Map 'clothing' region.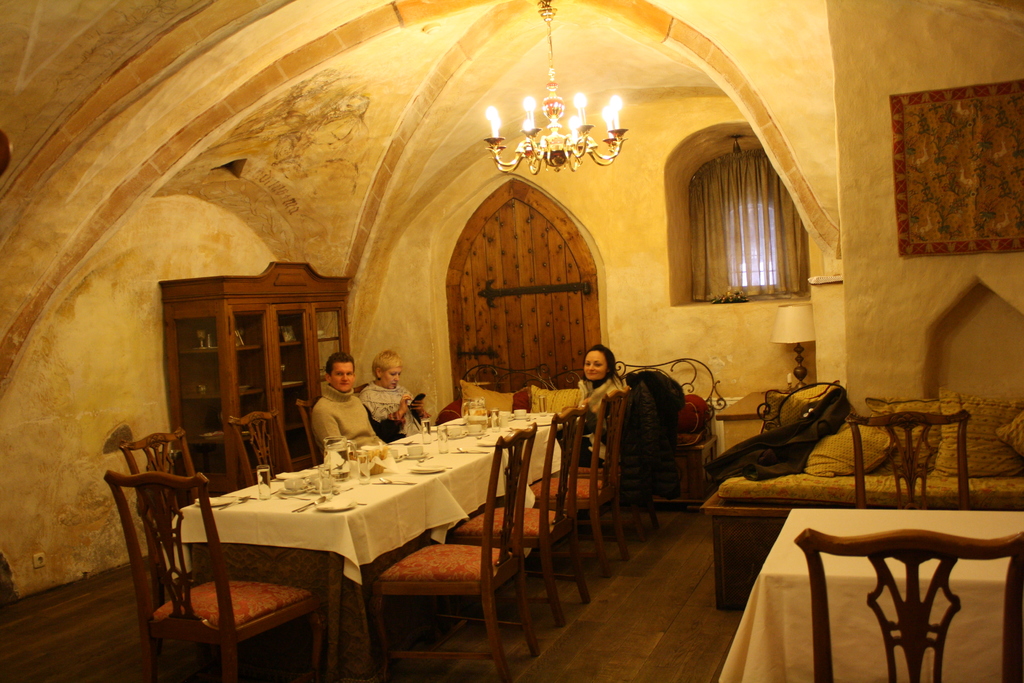
Mapped to box(298, 376, 370, 465).
